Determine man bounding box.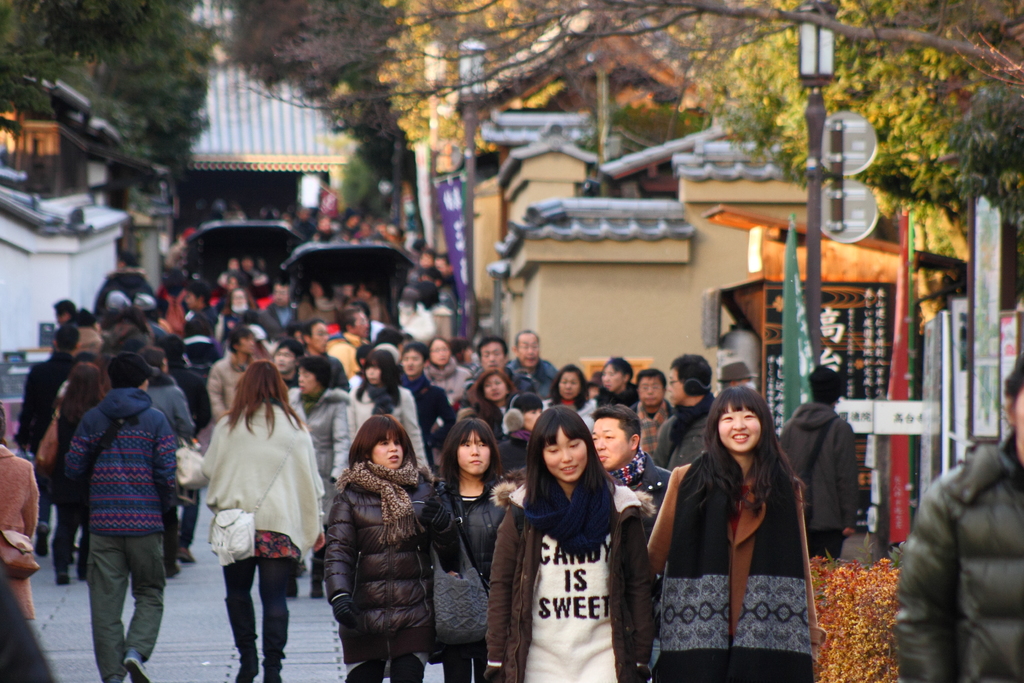
Determined: 184,282,214,367.
